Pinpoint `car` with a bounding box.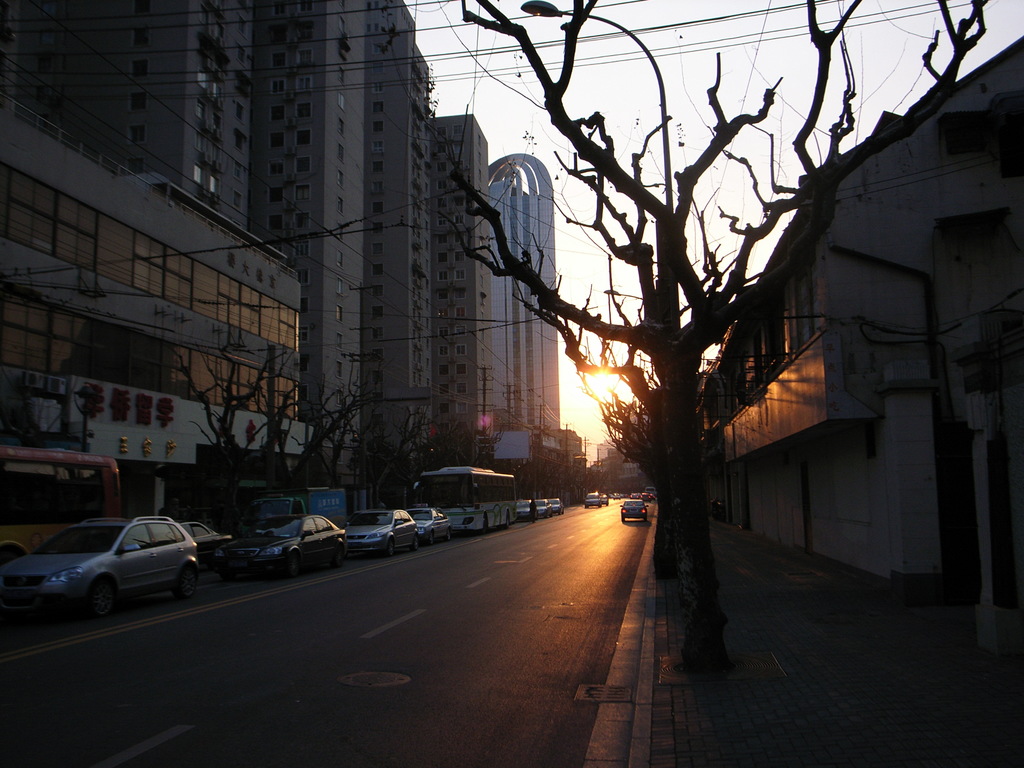
region(216, 508, 354, 579).
